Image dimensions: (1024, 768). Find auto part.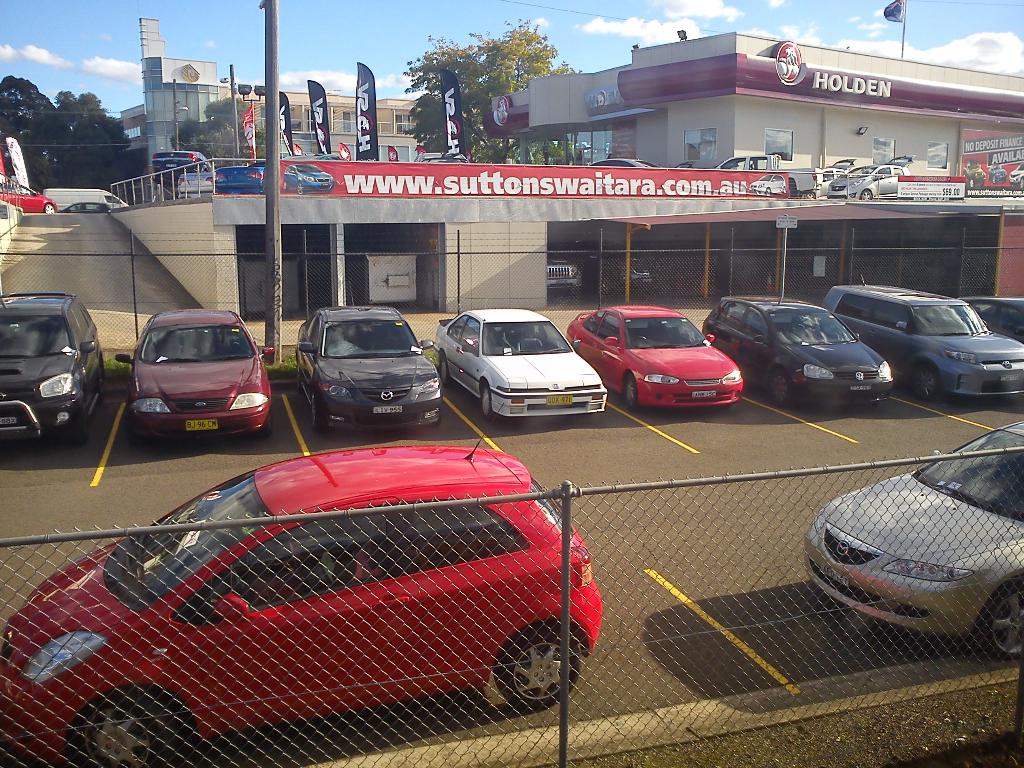
915 359 942 404.
